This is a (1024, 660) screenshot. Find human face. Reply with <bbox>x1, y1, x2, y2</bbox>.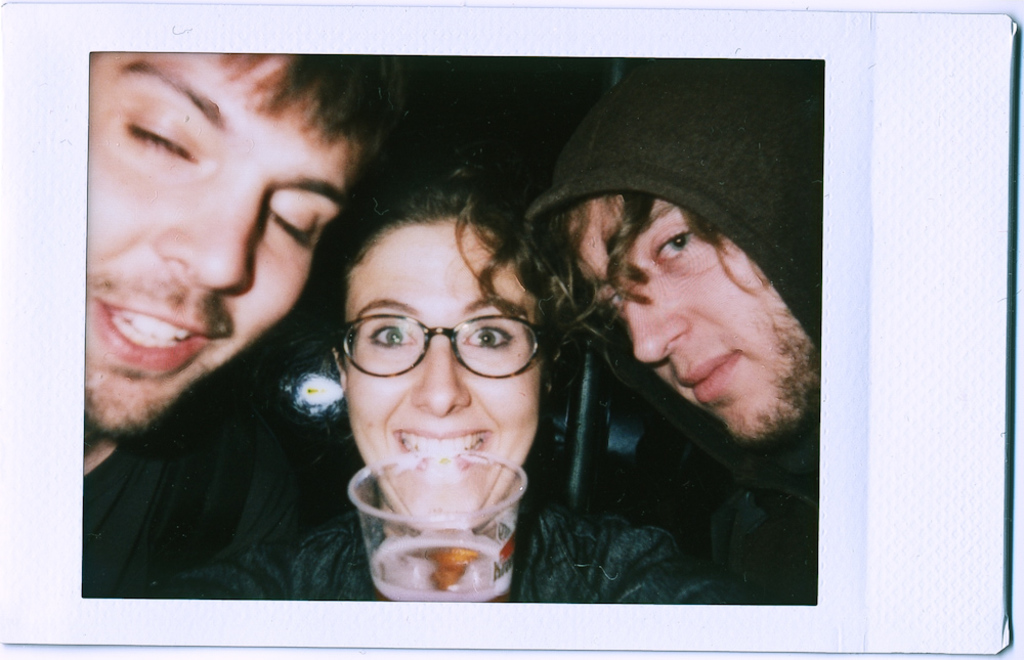
<bbox>344, 218, 539, 531</bbox>.
